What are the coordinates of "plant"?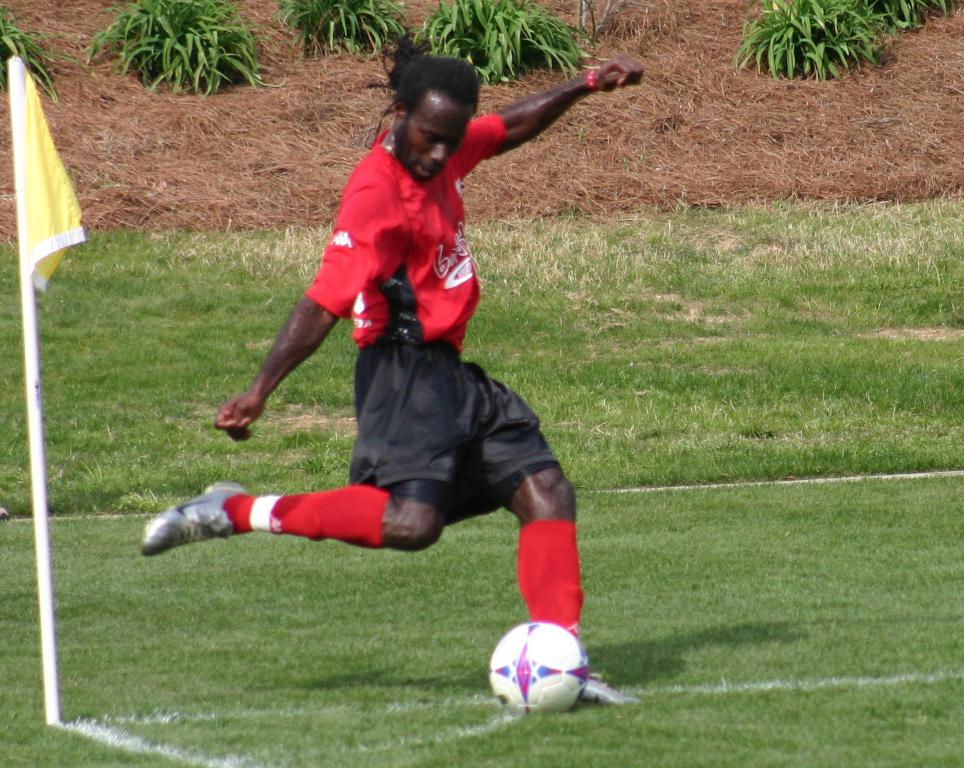
874, 0, 954, 30.
